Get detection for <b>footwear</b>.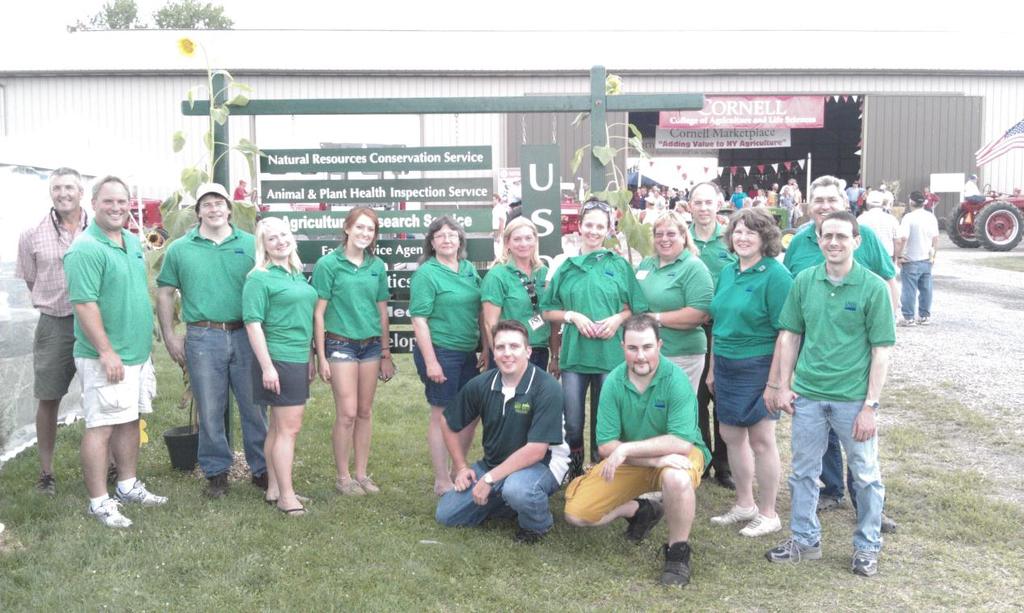
Detection: region(271, 488, 313, 519).
